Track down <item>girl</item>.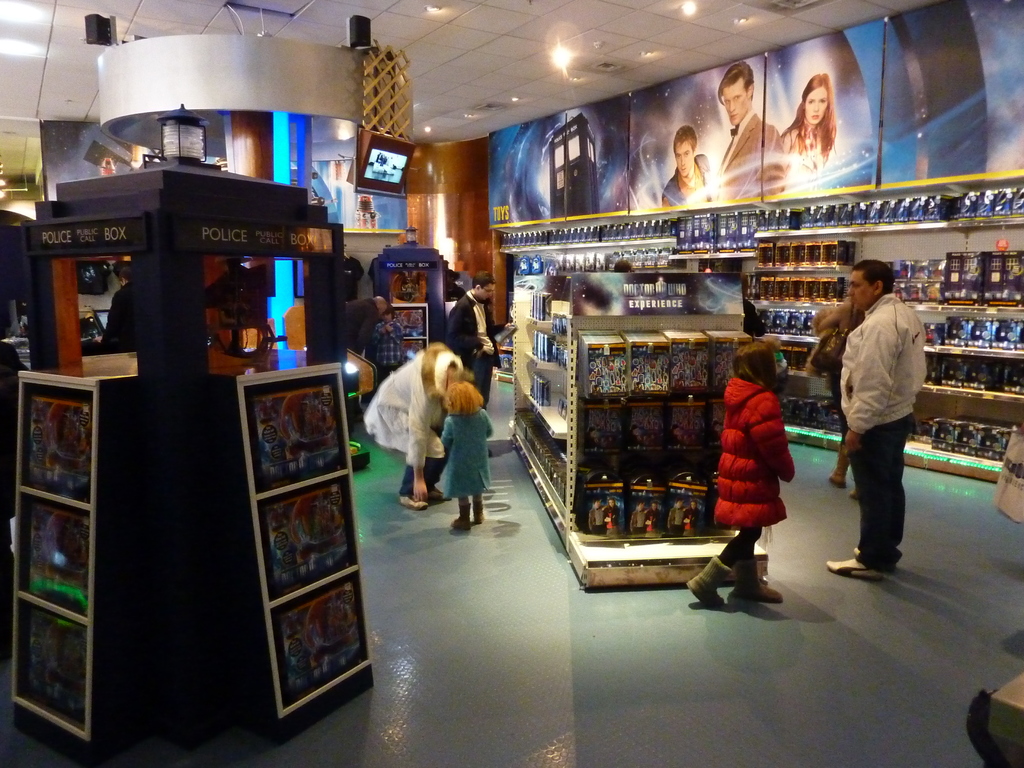
Tracked to x1=691 y1=335 x2=787 y2=597.
